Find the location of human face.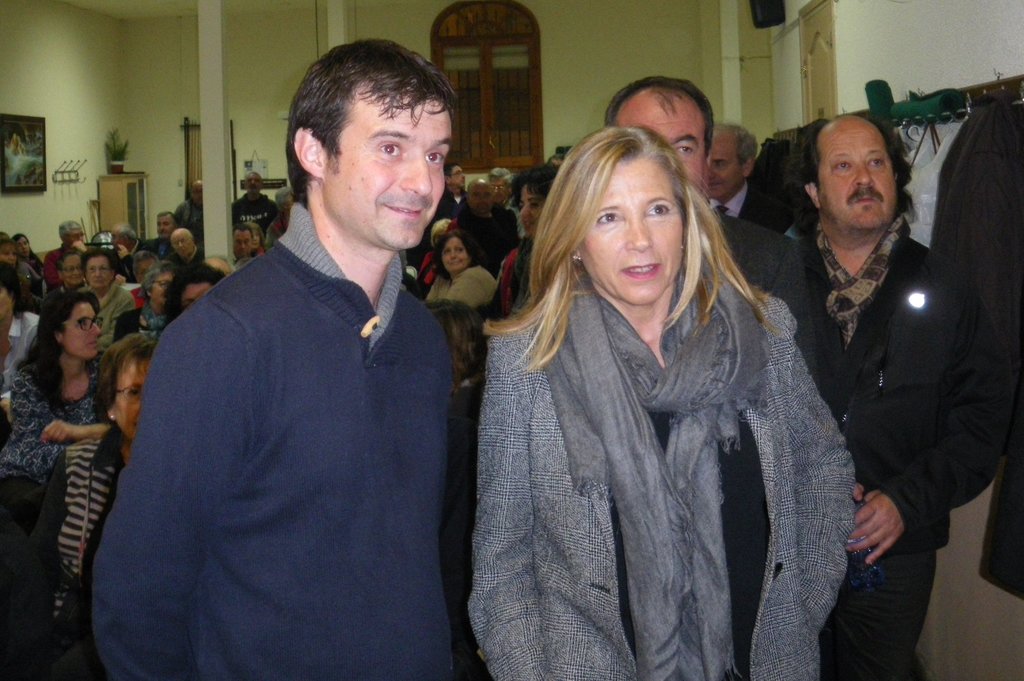
Location: box=[518, 183, 545, 238].
